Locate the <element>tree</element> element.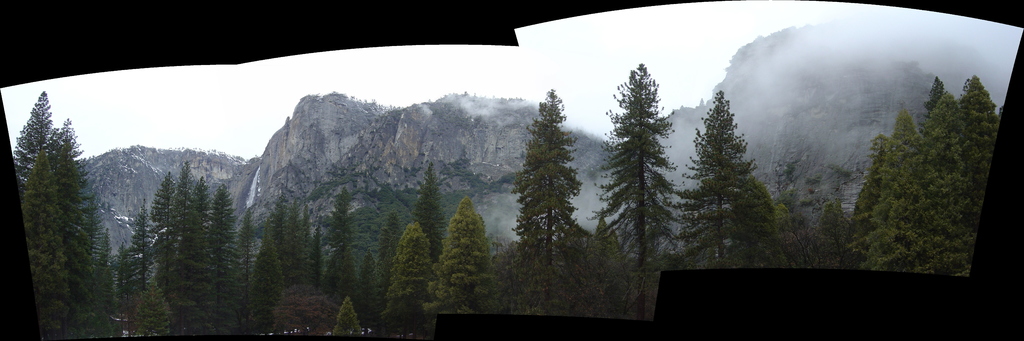
Element bbox: bbox=(49, 121, 99, 285).
